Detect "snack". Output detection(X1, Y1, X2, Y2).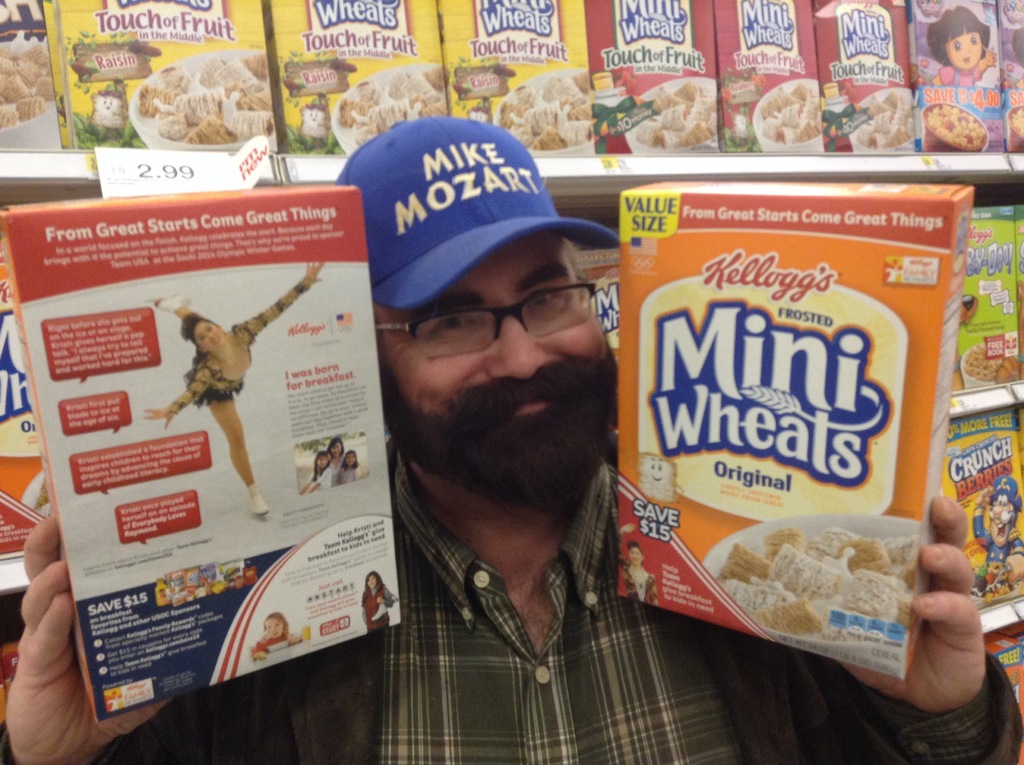
detection(6, 186, 403, 721).
